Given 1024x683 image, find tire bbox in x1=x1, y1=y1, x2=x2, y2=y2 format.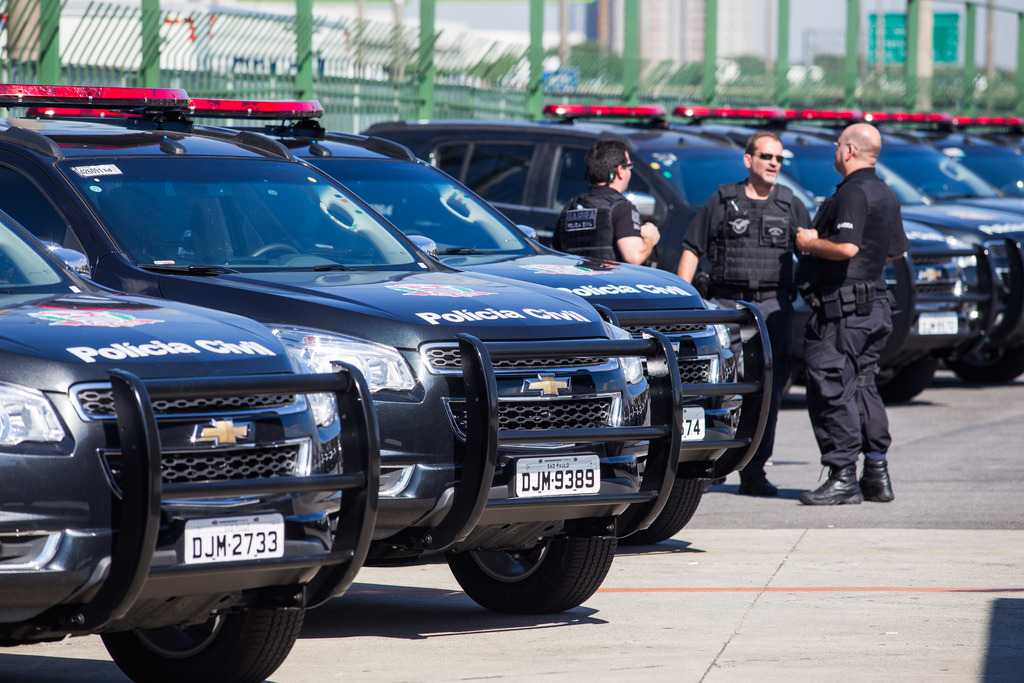
x1=444, y1=518, x2=626, y2=622.
